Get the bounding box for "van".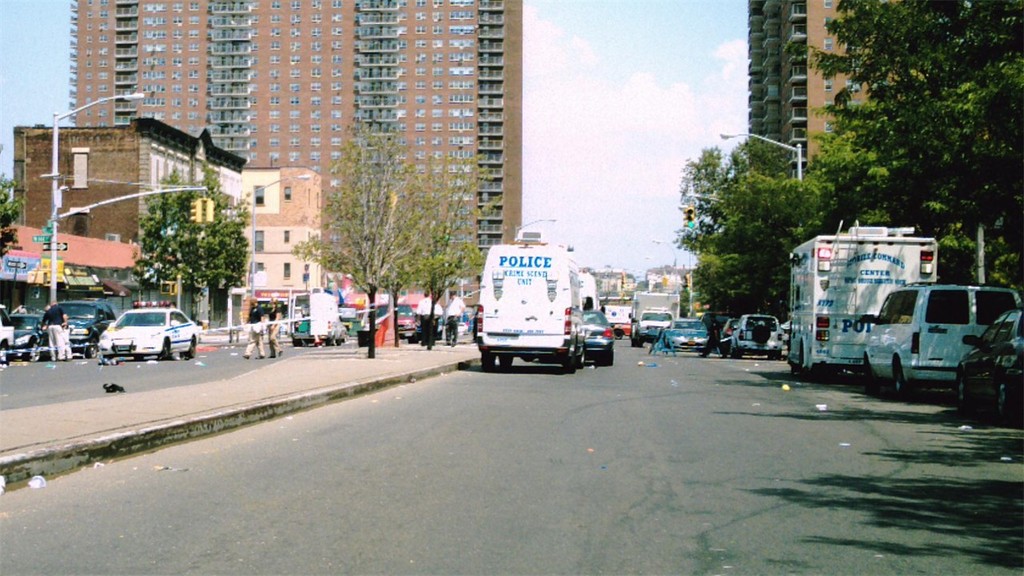
474, 227, 586, 373.
